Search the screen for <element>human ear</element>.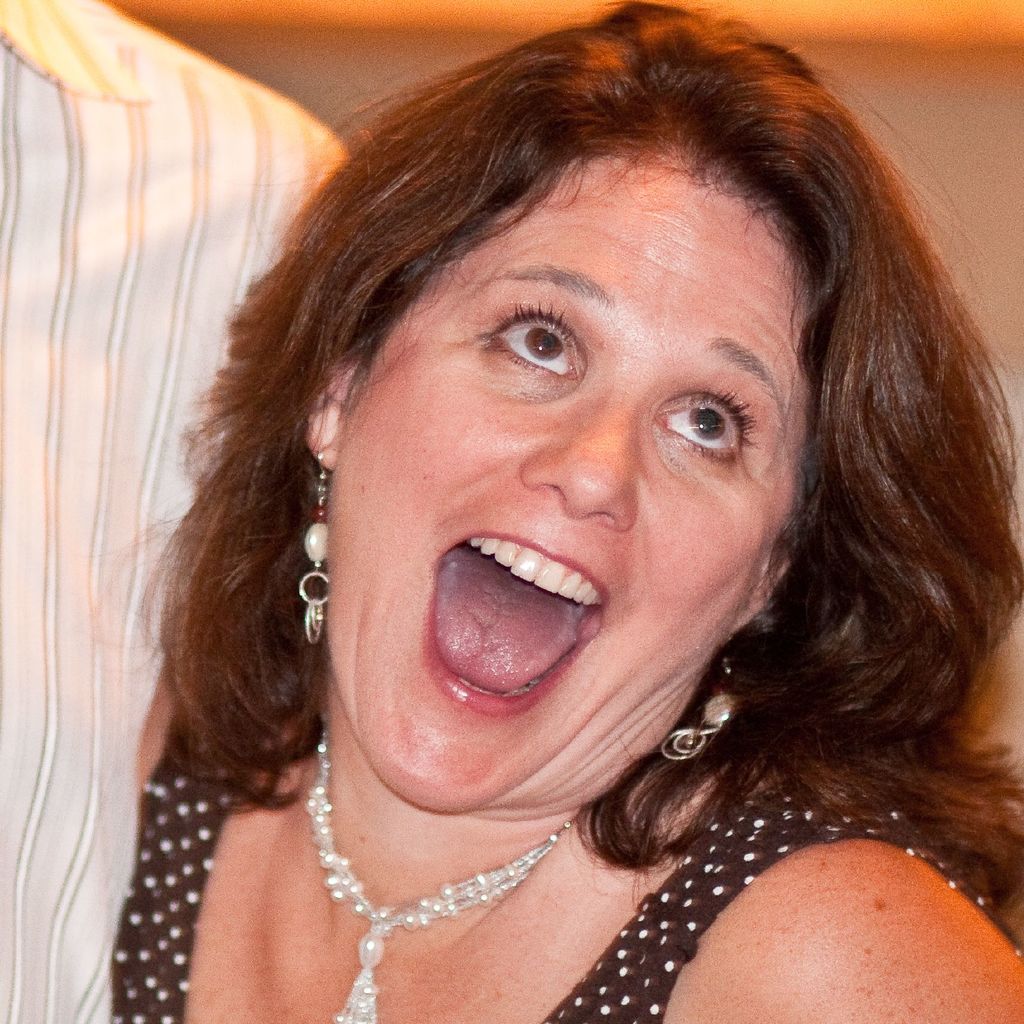
Found at 732 560 793 634.
